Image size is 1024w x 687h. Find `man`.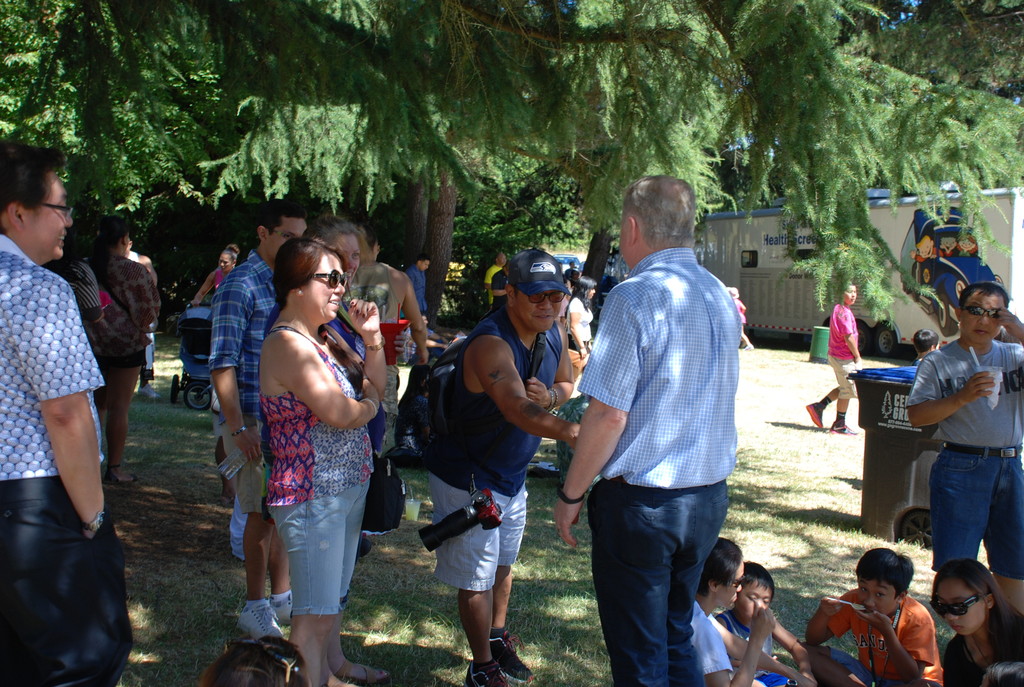
0:137:134:686.
